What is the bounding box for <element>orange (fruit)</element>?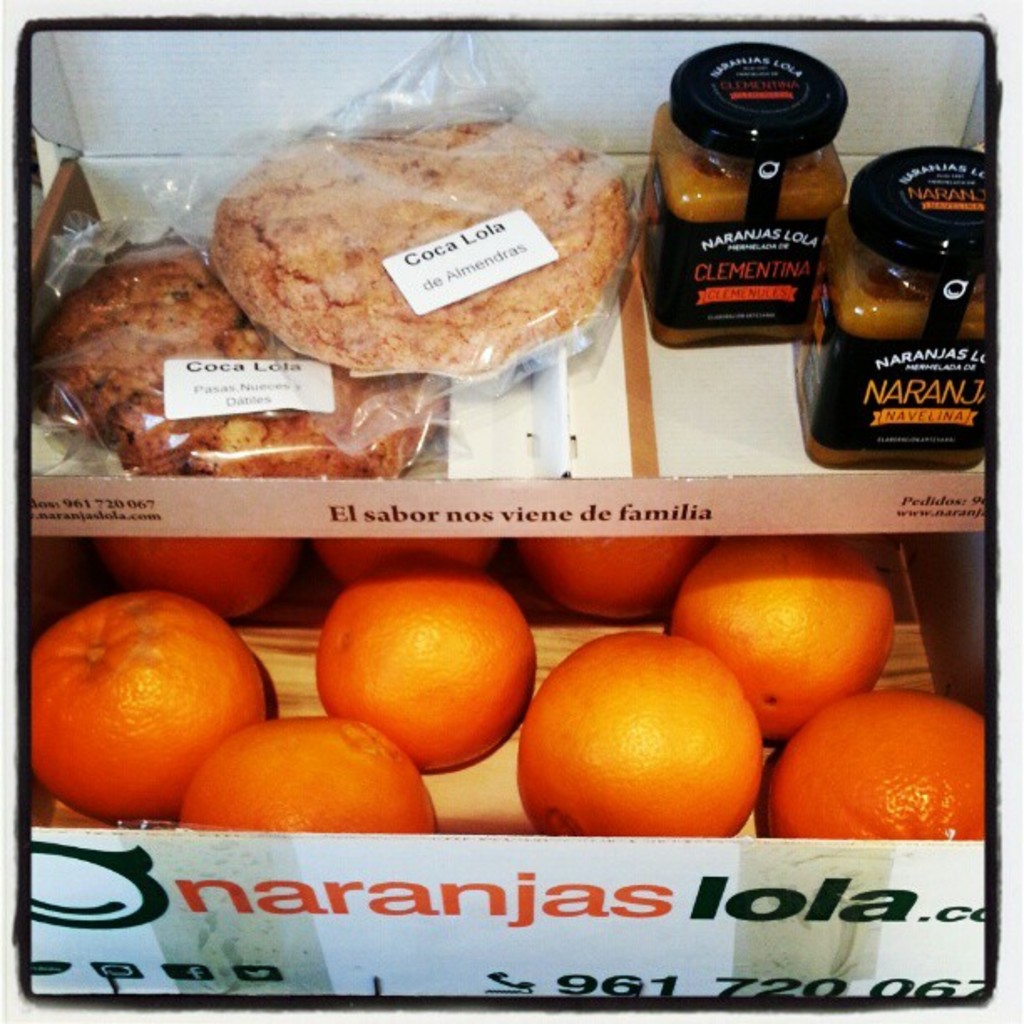
(x1=105, y1=540, x2=276, y2=612).
